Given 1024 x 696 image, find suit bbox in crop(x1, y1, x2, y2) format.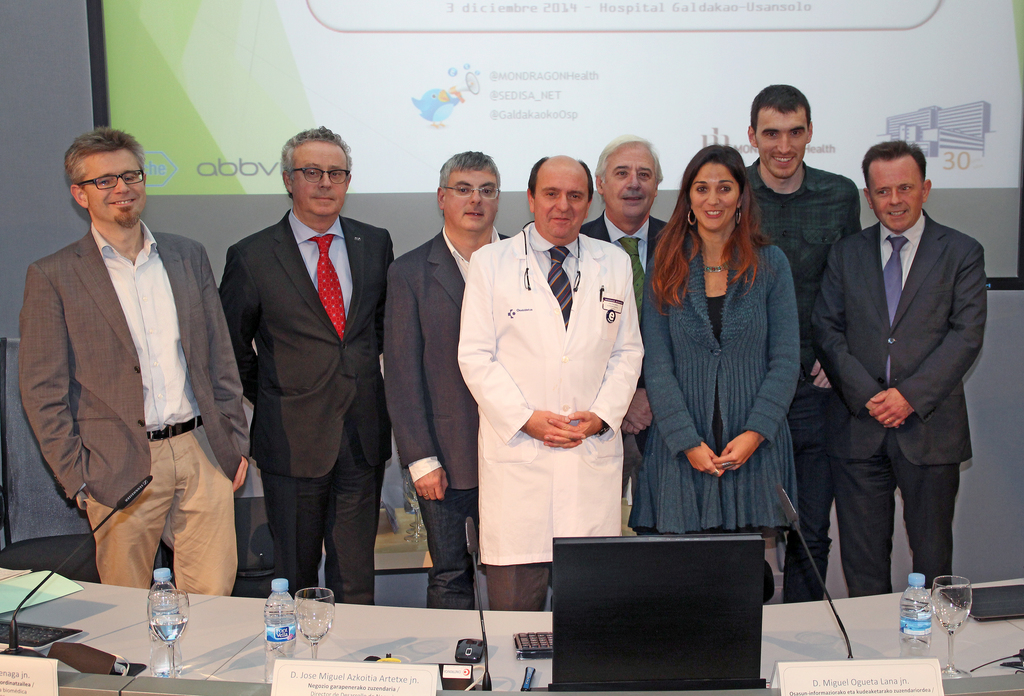
crop(19, 219, 245, 595).
